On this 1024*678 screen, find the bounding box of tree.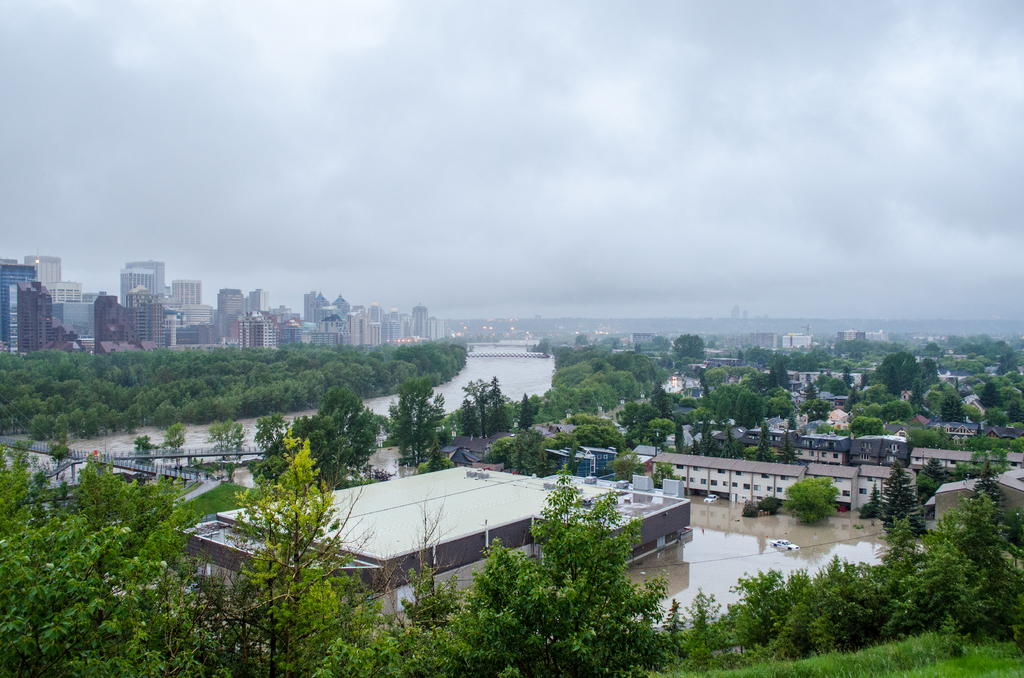
Bounding box: BBox(209, 414, 251, 465).
